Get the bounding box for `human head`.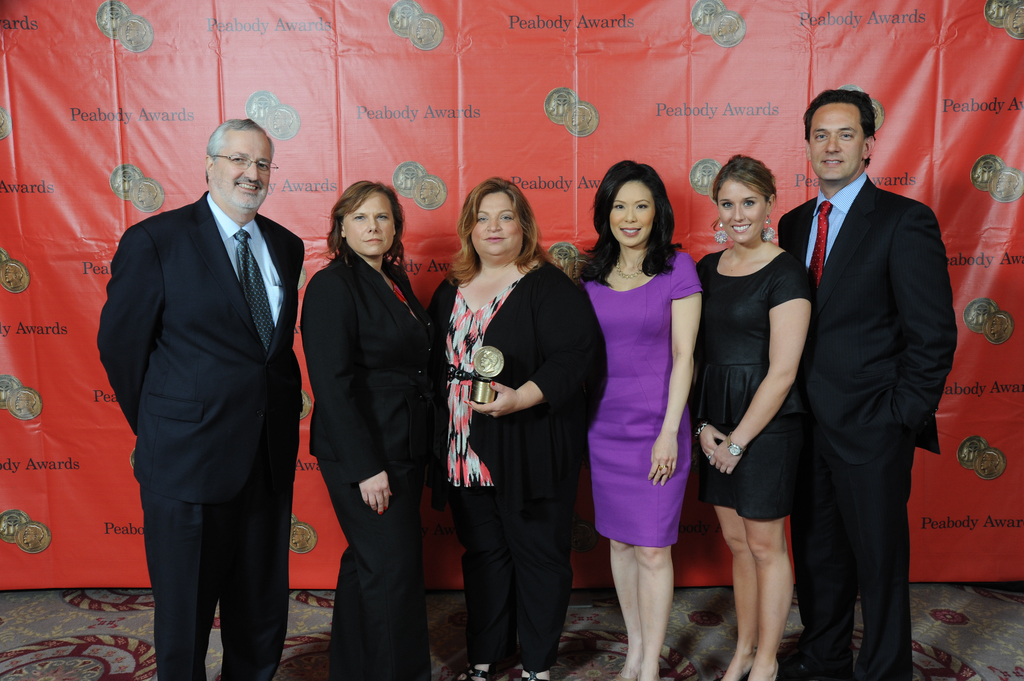
box(135, 184, 157, 202).
